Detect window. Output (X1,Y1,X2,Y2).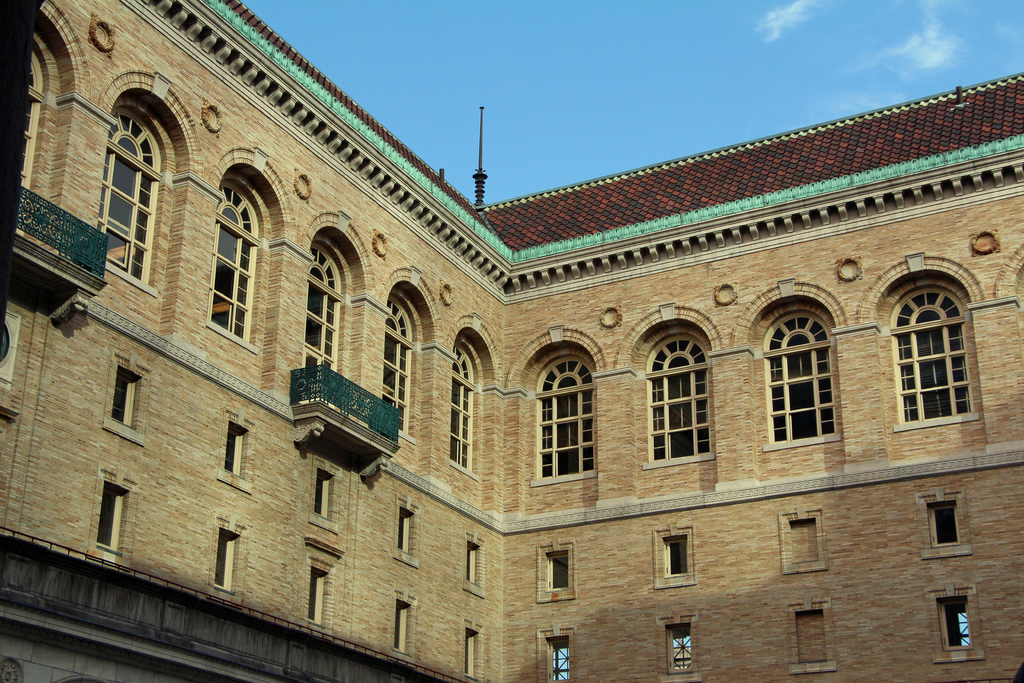
(655,611,701,675).
